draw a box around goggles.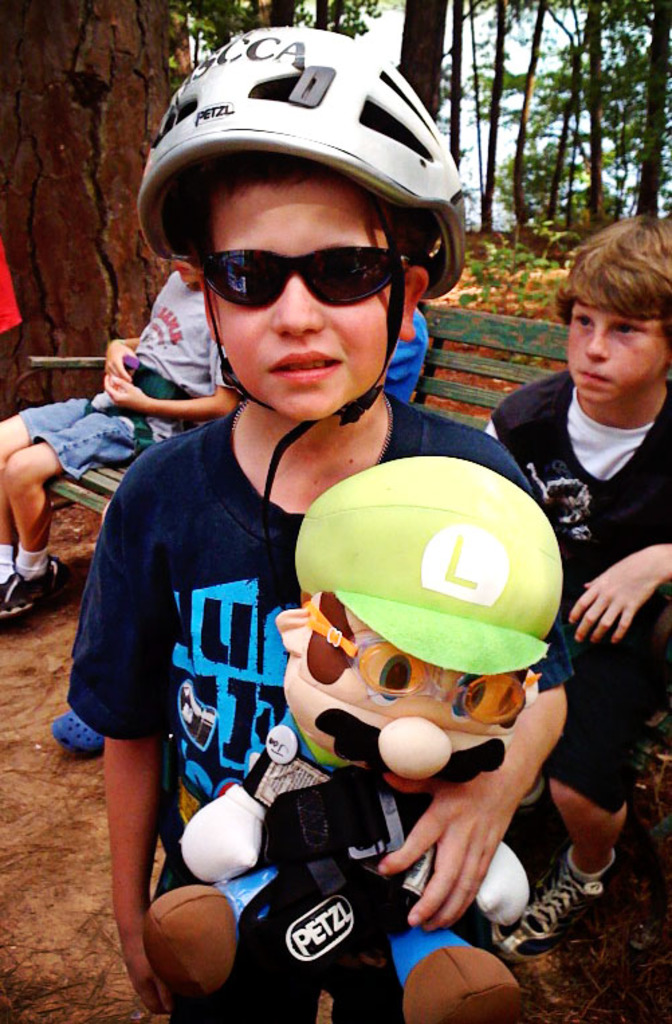
box=[181, 217, 433, 309].
